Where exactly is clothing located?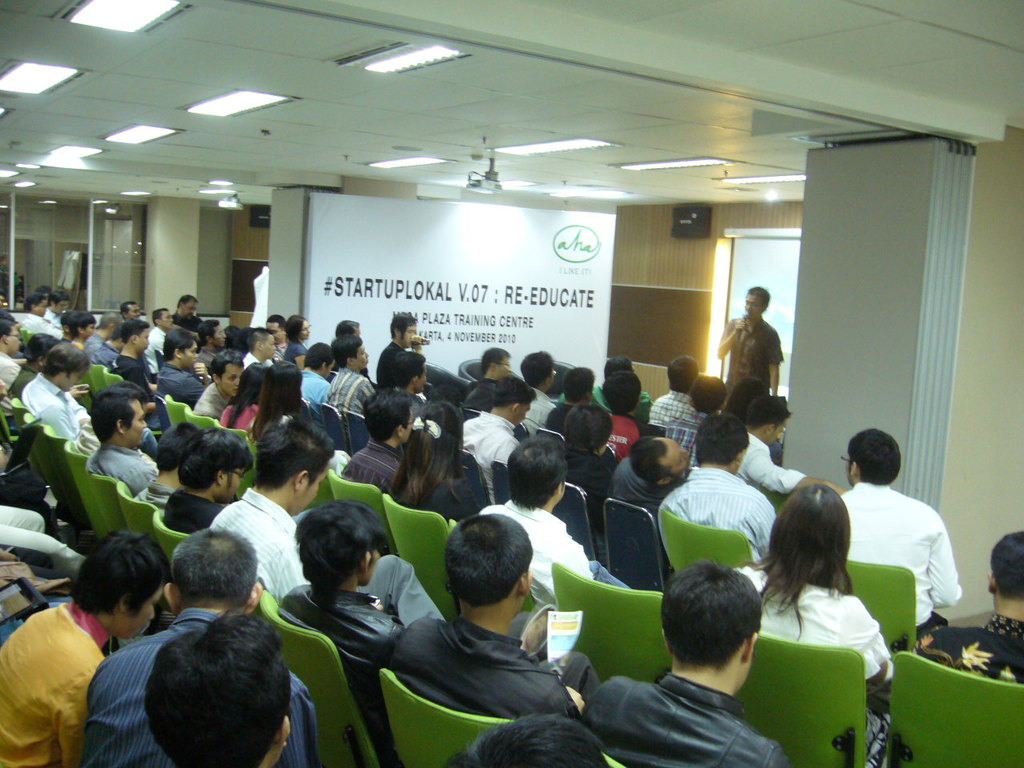
Its bounding box is Rect(19, 371, 90, 439).
